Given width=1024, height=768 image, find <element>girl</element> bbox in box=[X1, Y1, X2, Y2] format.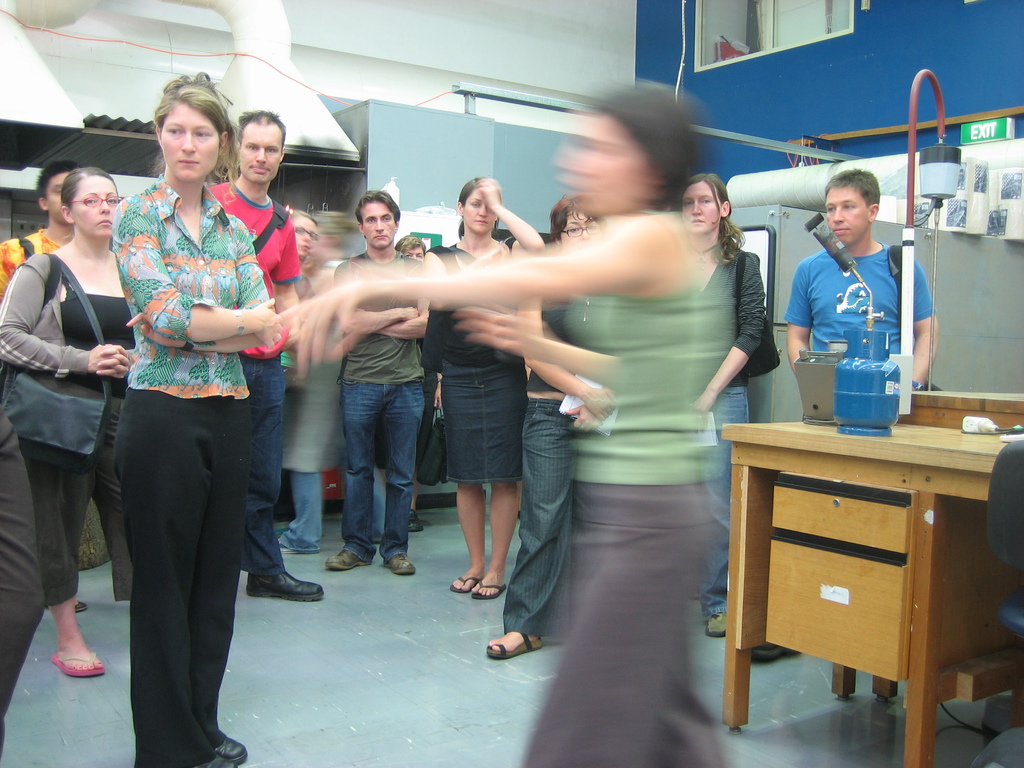
box=[422, 175, 544, 598].
